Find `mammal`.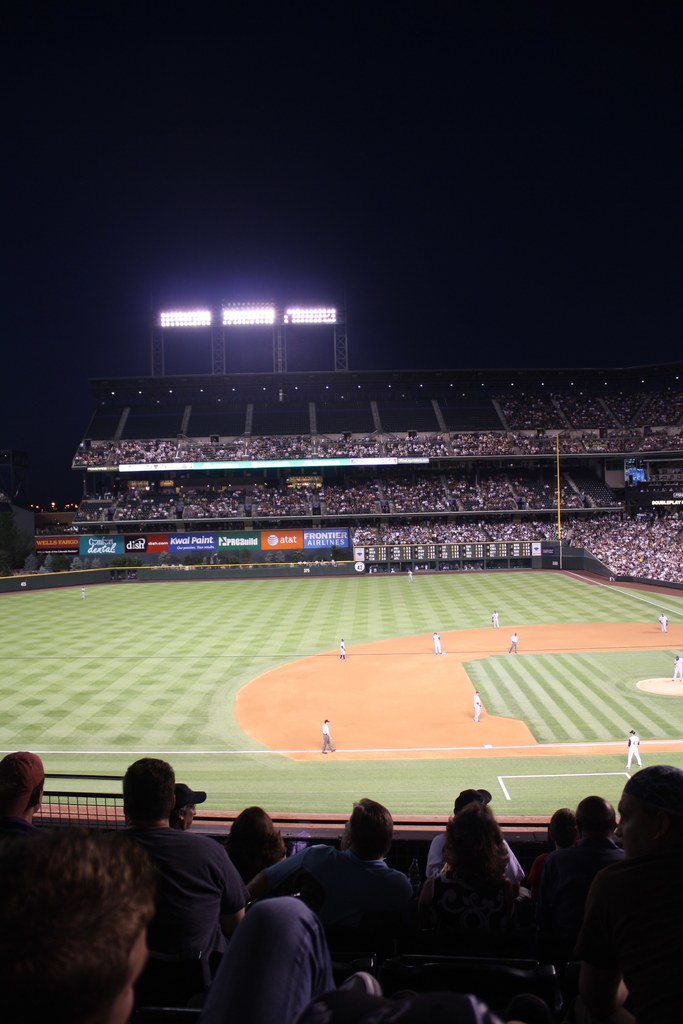
<bbox>83, 755, 247, 1002</bbox>.
